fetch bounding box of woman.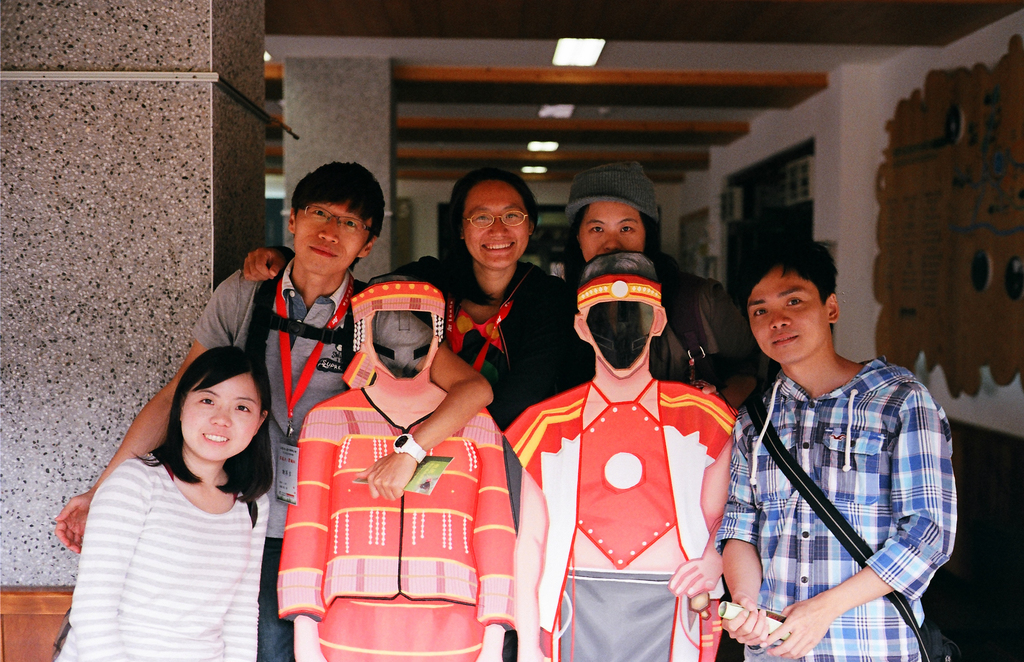
Bbox: crop(53, 347, 273, 661).
